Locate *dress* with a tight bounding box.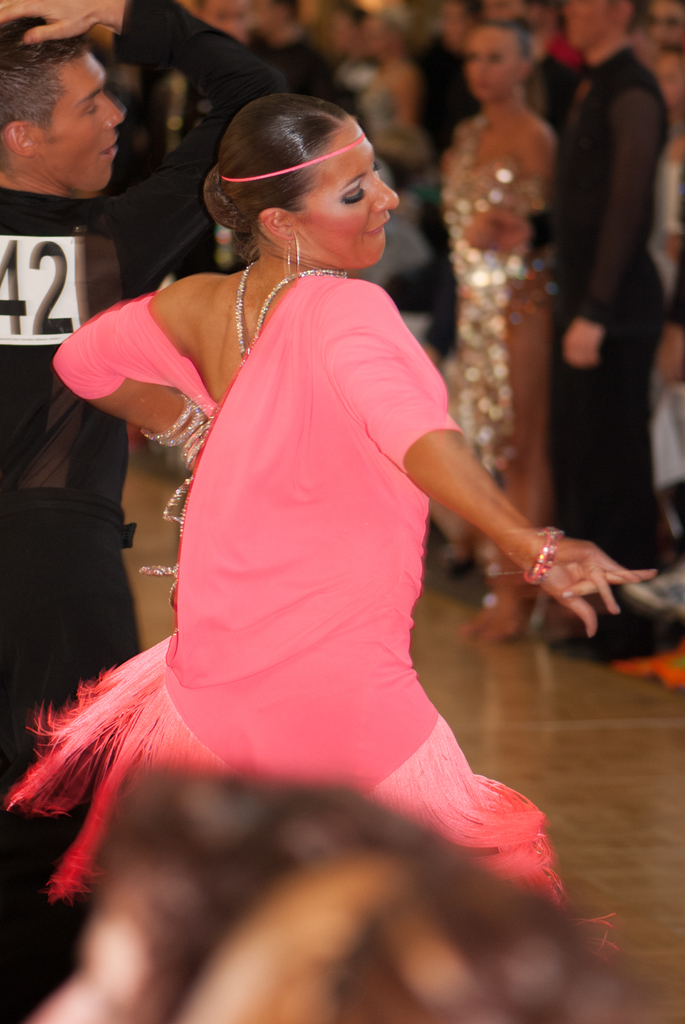
<box>653,155,684,531</box>.
